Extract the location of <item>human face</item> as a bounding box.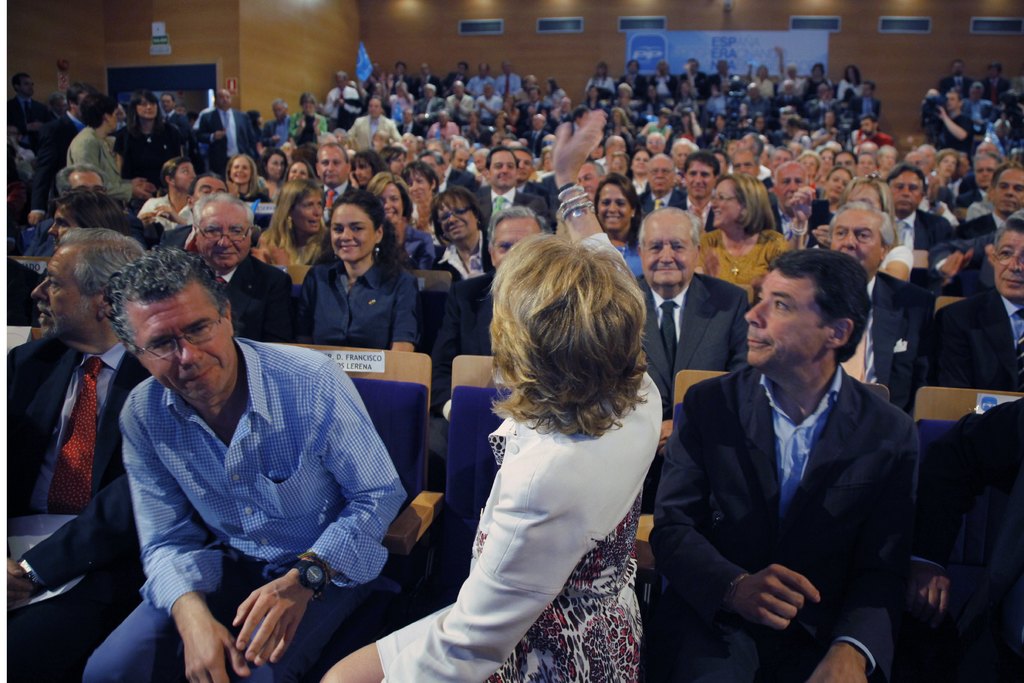
x1=629 y1=153 x2=648 y2=173.
